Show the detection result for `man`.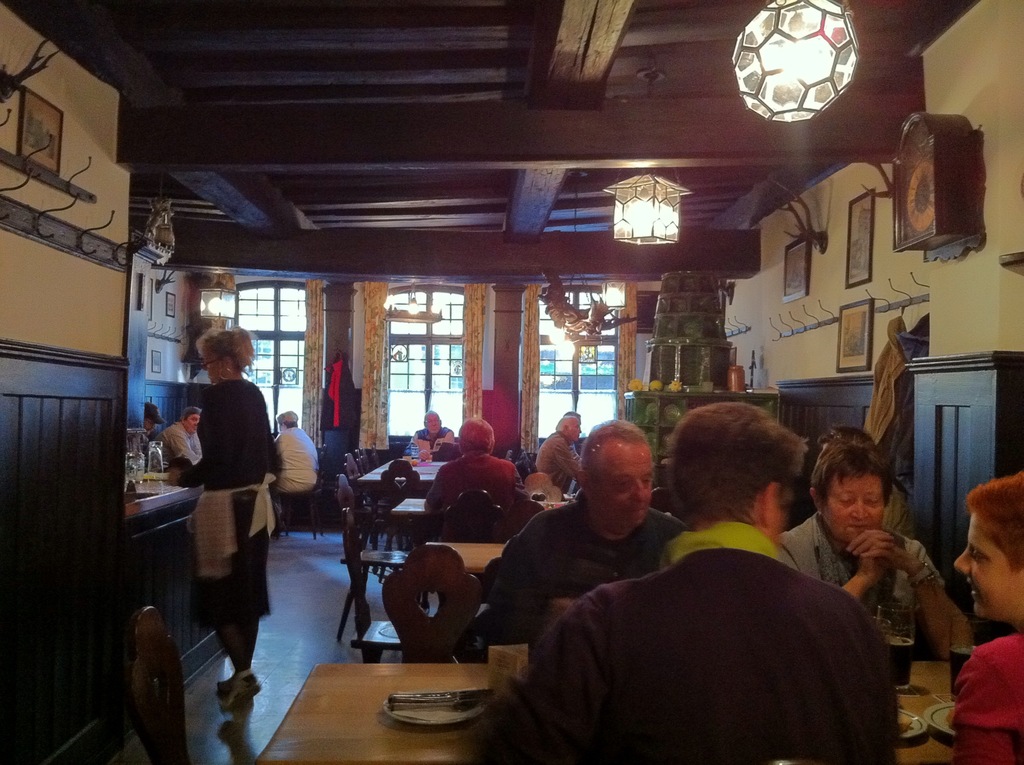
box=[271, 409, 317, 493].
